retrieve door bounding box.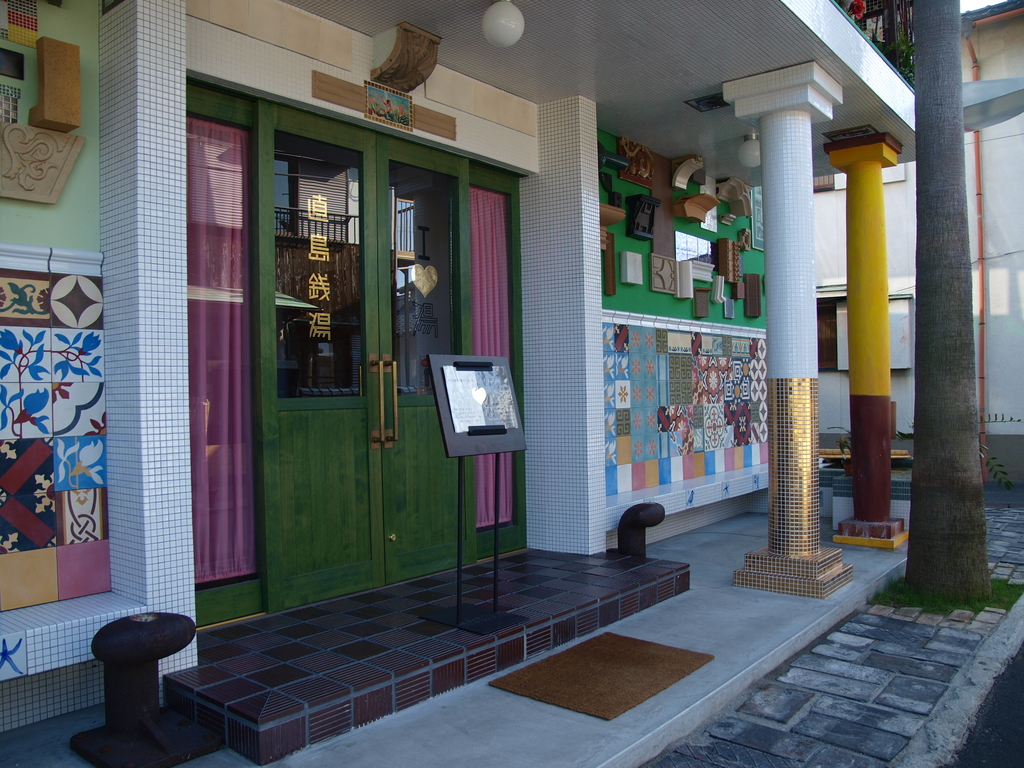
Bounding box: left=266, top=104, right=472, bottom=615.
